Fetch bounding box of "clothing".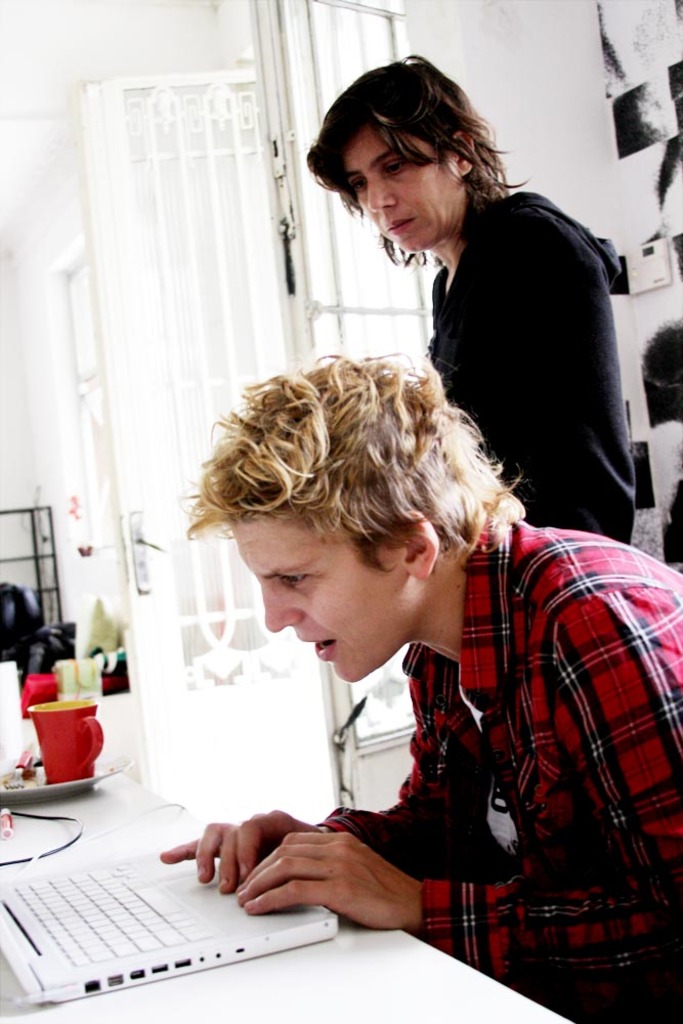
Bbox: (x1=336, y1=461, x2=677, y2=999).
